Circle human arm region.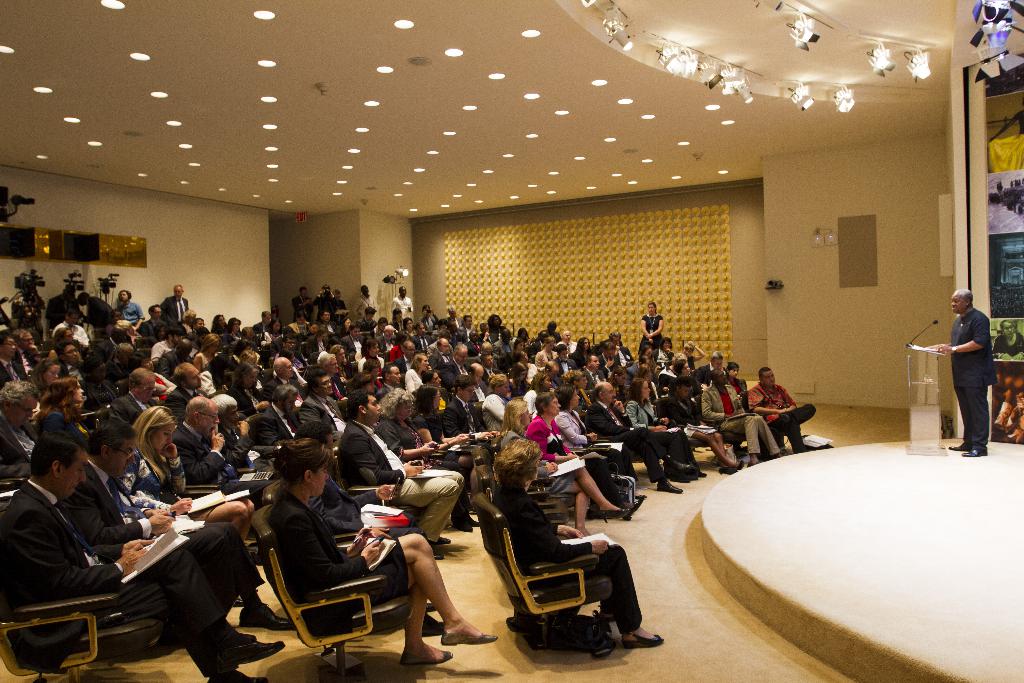
Region: 162/392/186/429.
